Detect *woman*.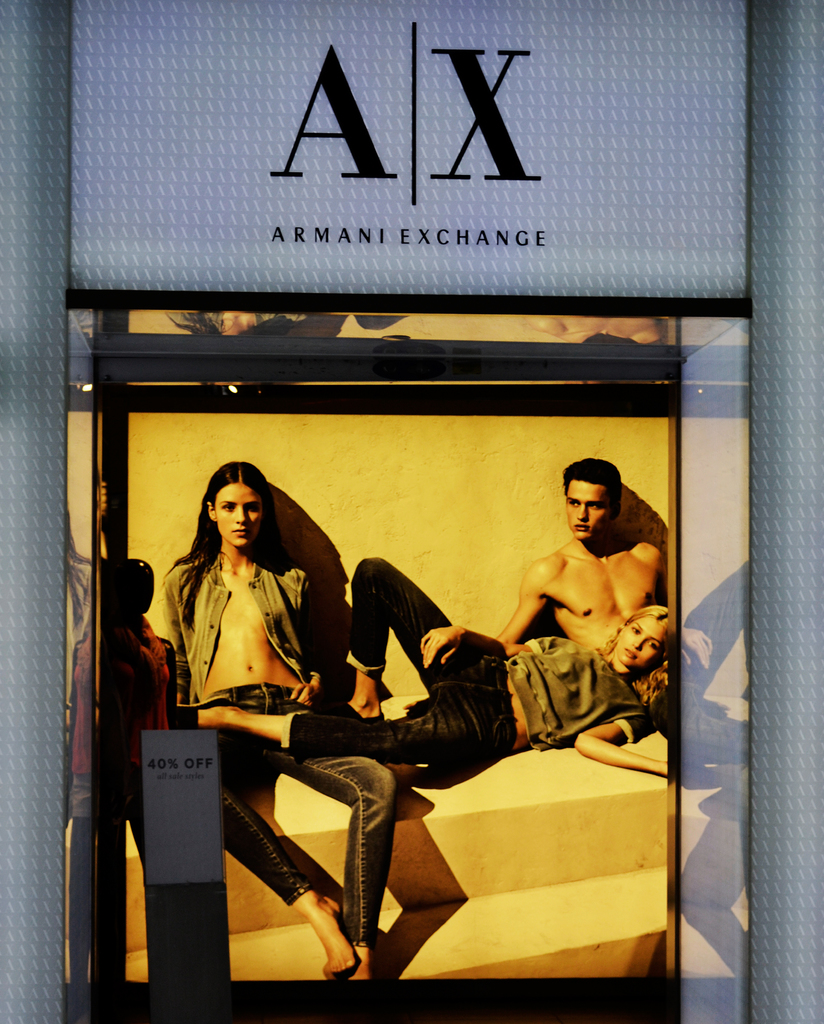
Detected at 156:460:408:986.
